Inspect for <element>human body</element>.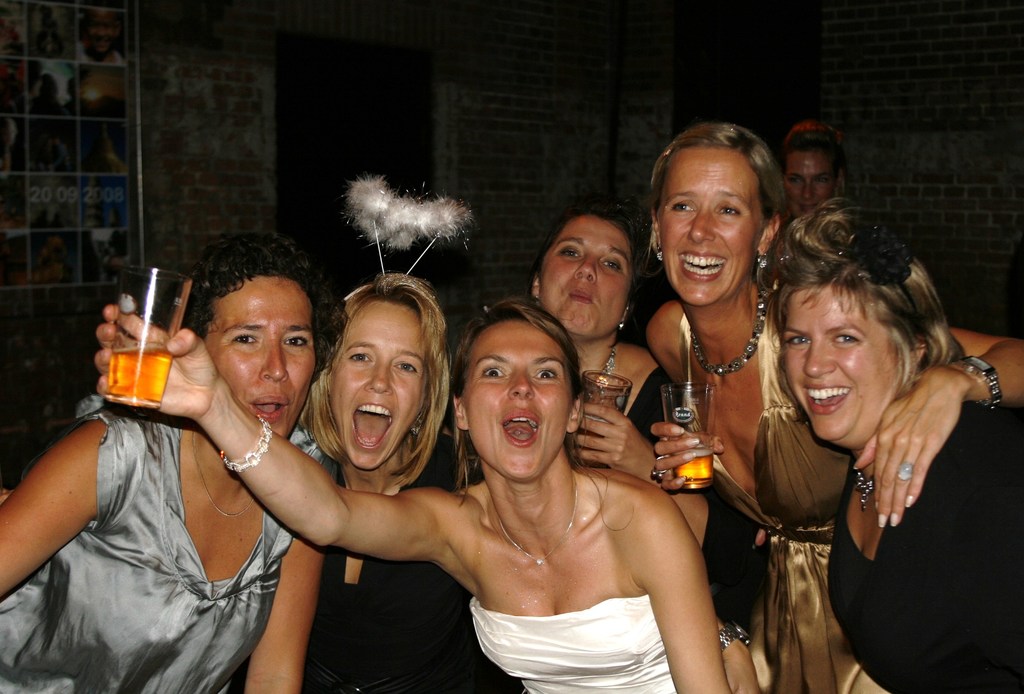
Inspection: [753,176,1023,693].
